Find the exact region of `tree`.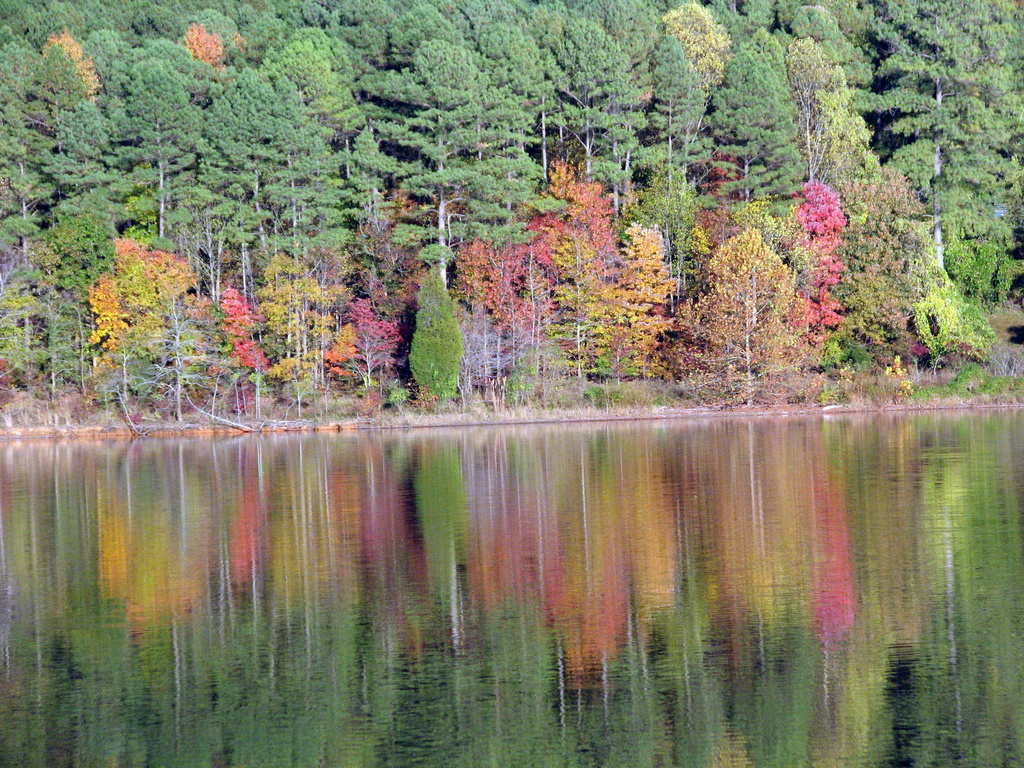
Exact region: l=671, t=177, r=825, b=390.
